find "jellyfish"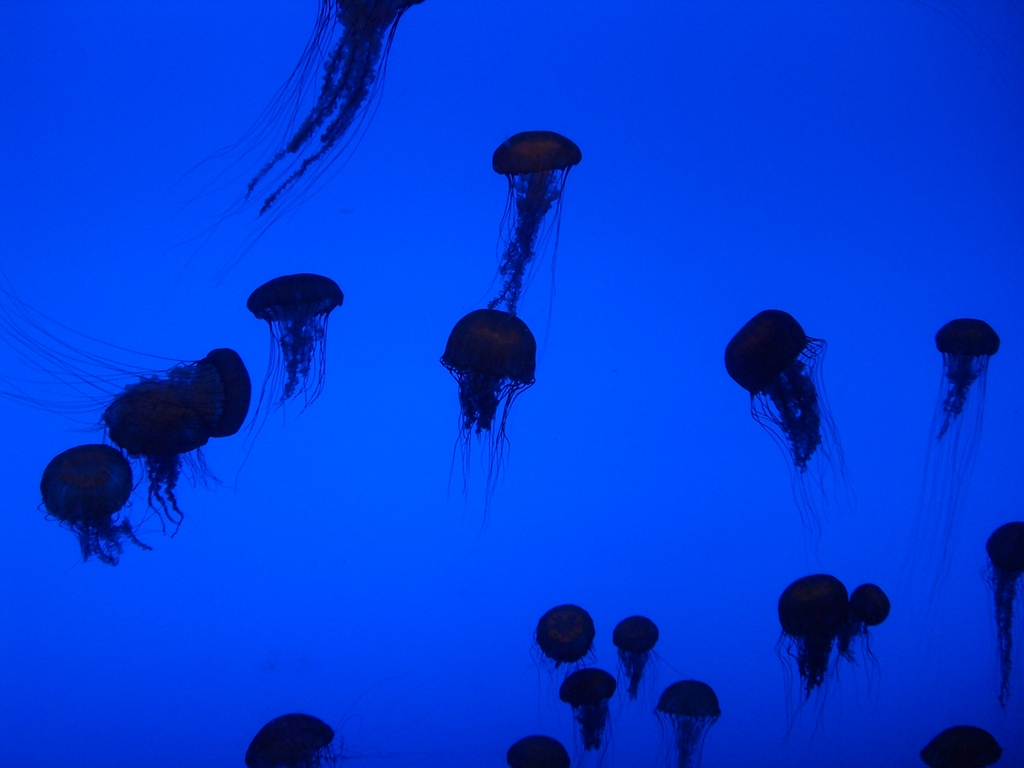
pyautogui.locateOnScreen(96, 373, 223, 542)
